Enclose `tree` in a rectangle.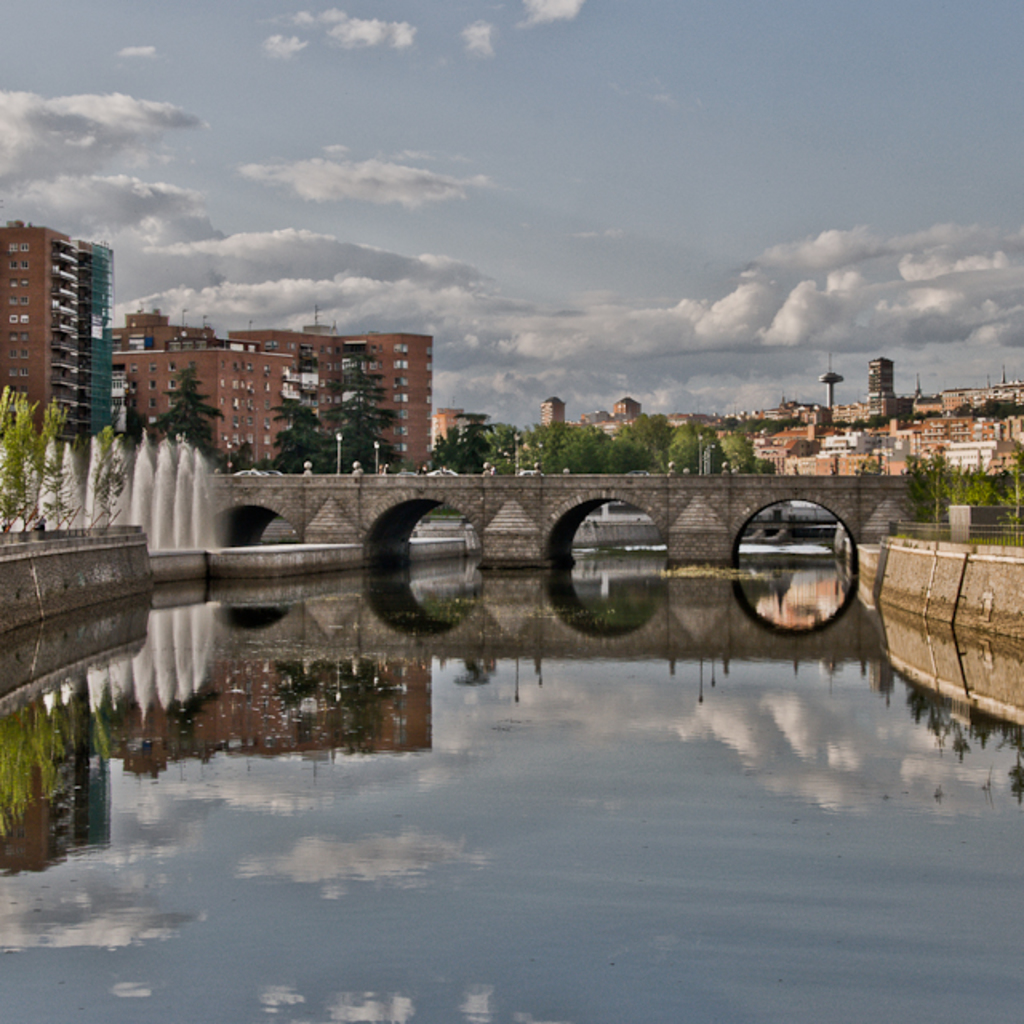
x1=952 y1=398 x2=1022 y2=421.
